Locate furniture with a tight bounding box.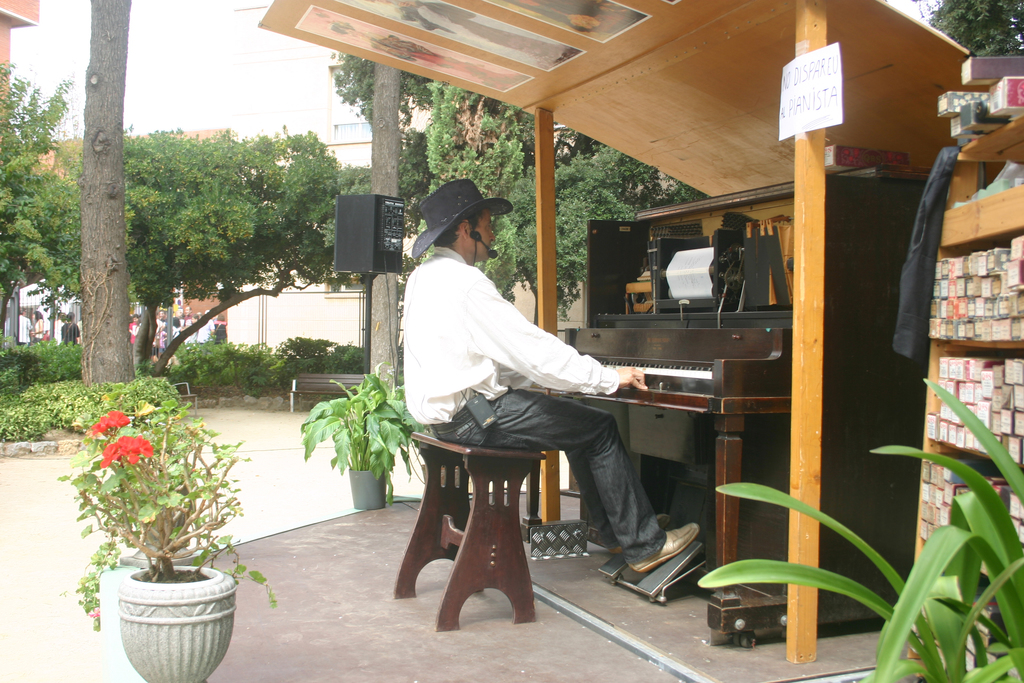
bbox(913, 115, 1023, 682).
